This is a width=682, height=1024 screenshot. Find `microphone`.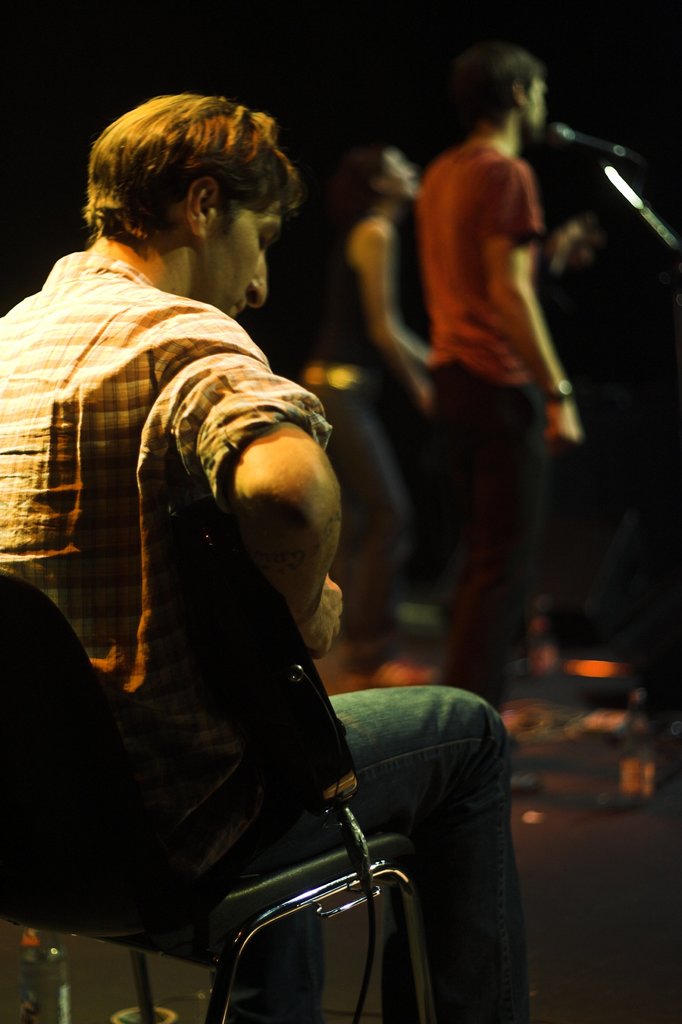
Bounding box: select_region(539, 120, 646, 163).
